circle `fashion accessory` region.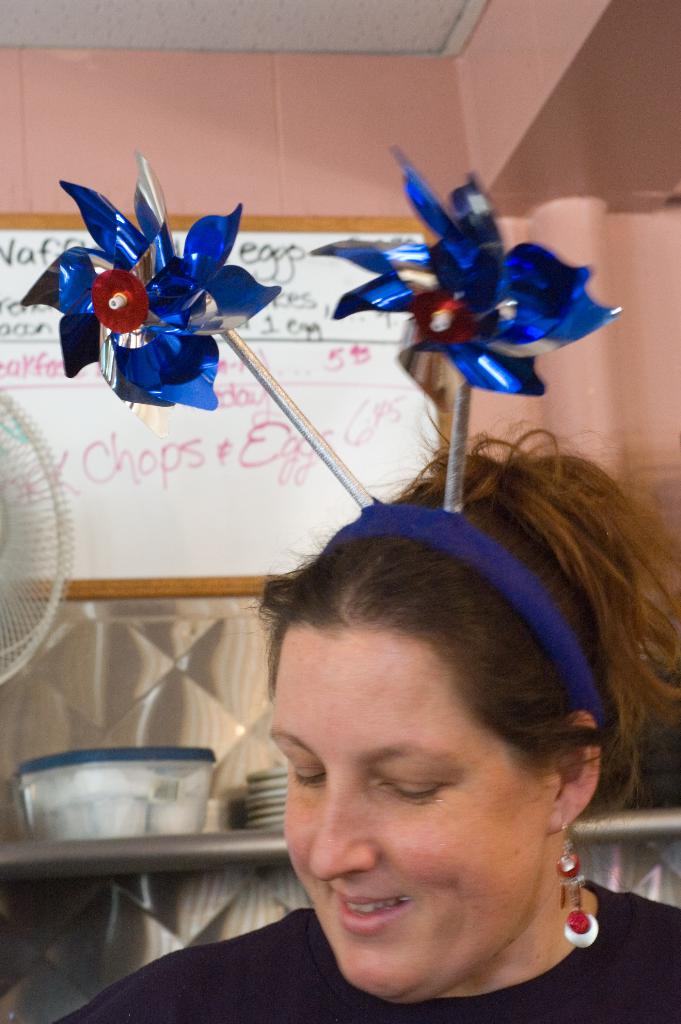
Region: {"left": 554, "top": 813, "right": 604, "bottom": 949}.
